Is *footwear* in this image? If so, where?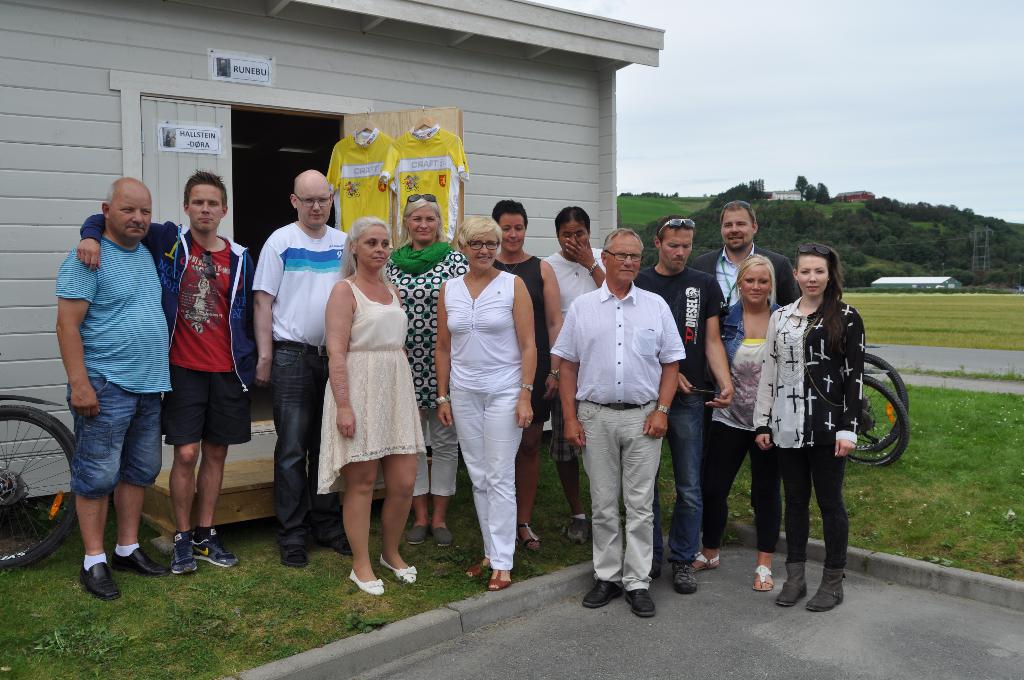
Yes, at box=[189, 530, 242, 569].
